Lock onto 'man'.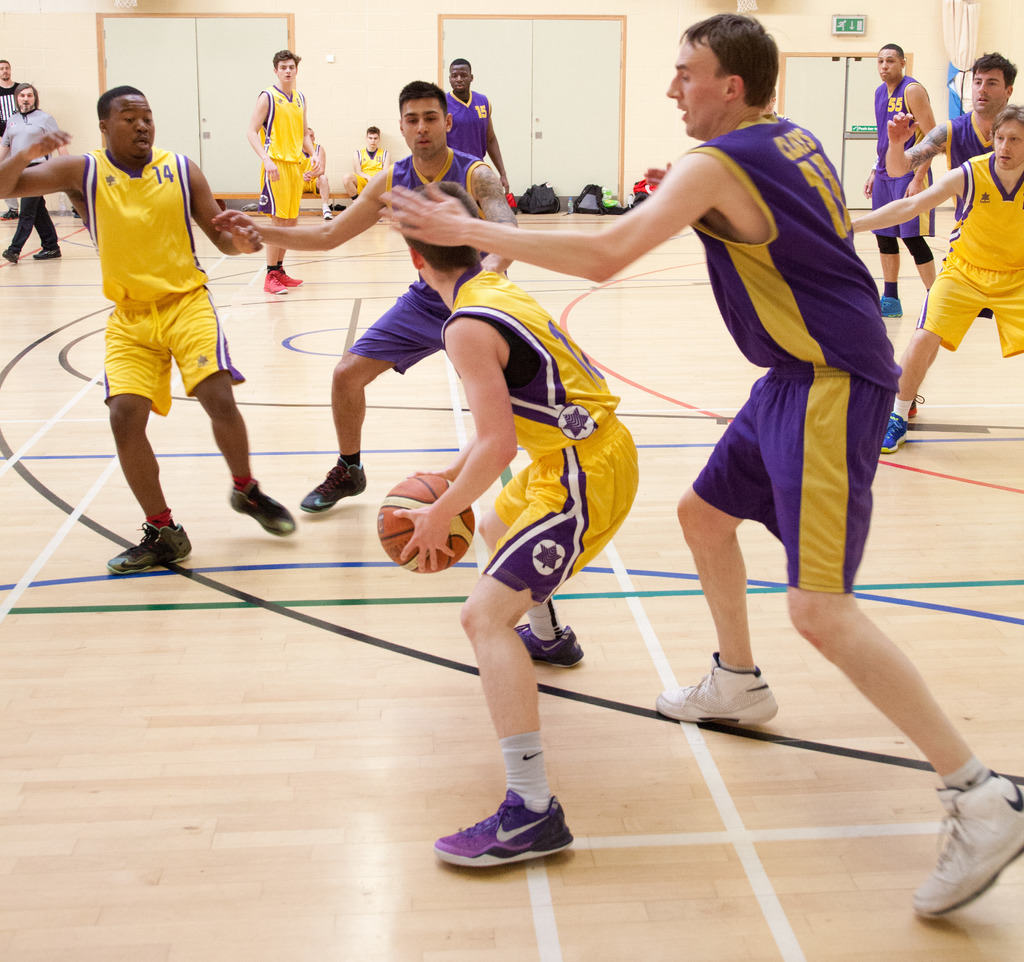
Locked: 234,80,526,513.
